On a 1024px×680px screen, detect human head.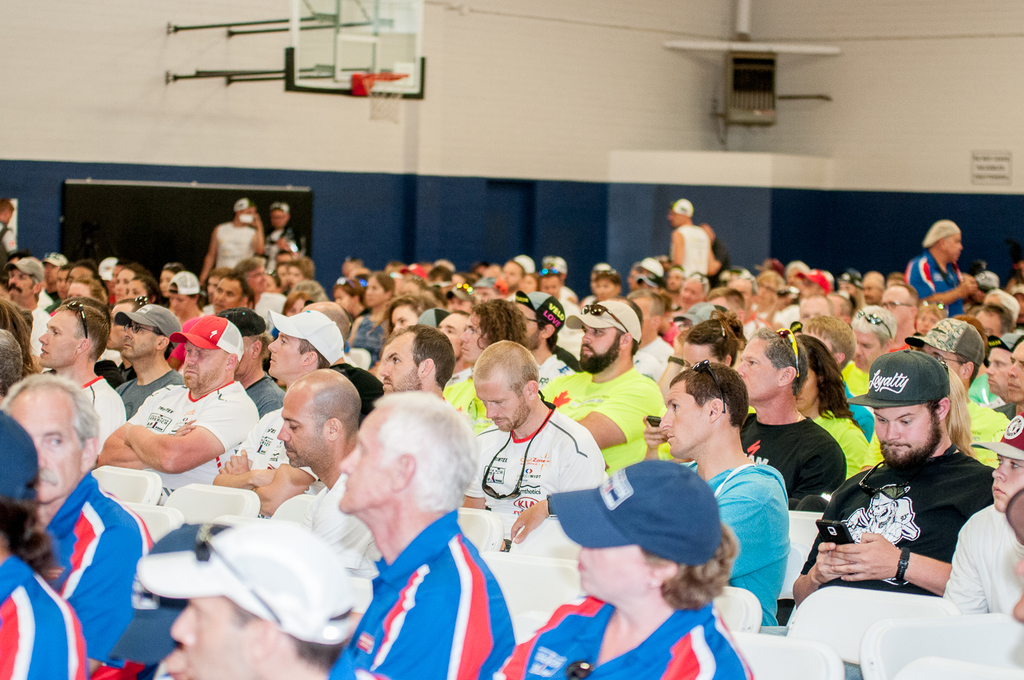
881,282,916,324.
